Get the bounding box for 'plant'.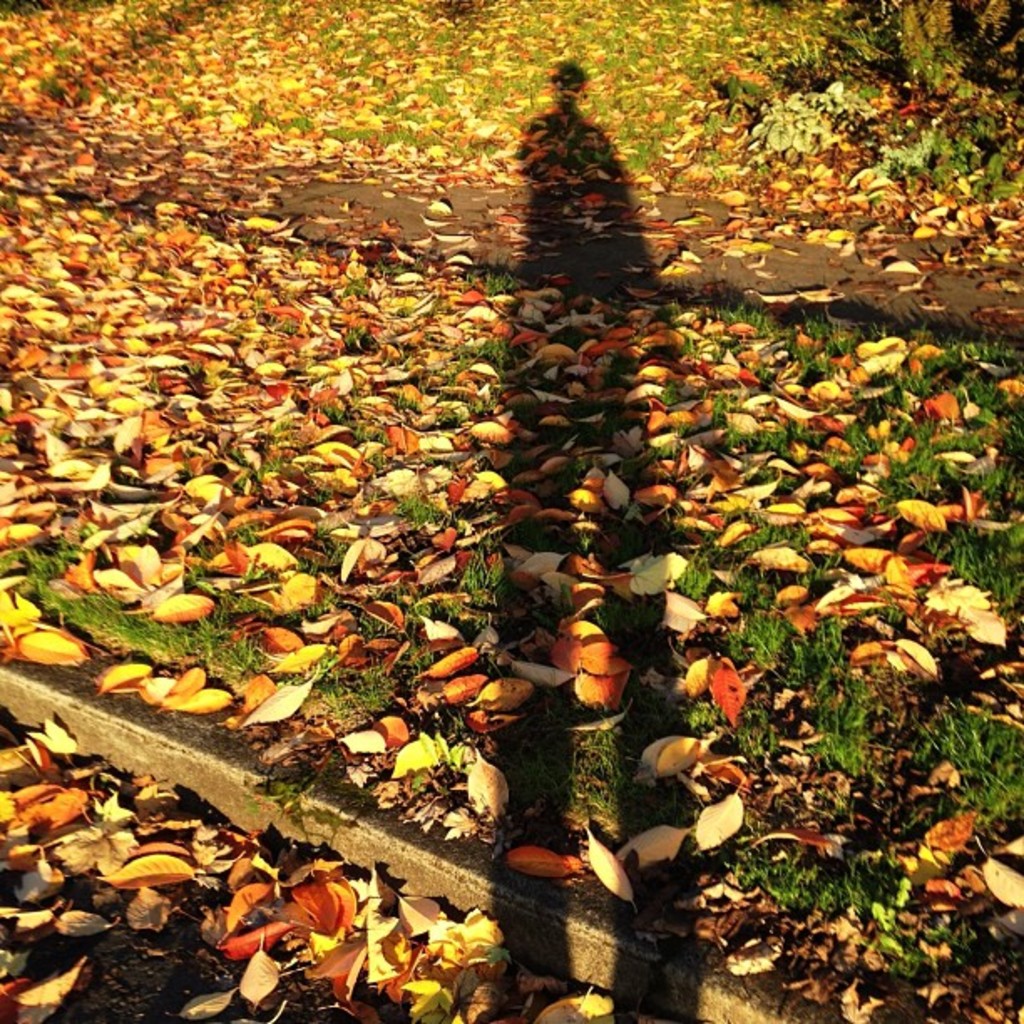
BBox(674, 557, 719, 589).
